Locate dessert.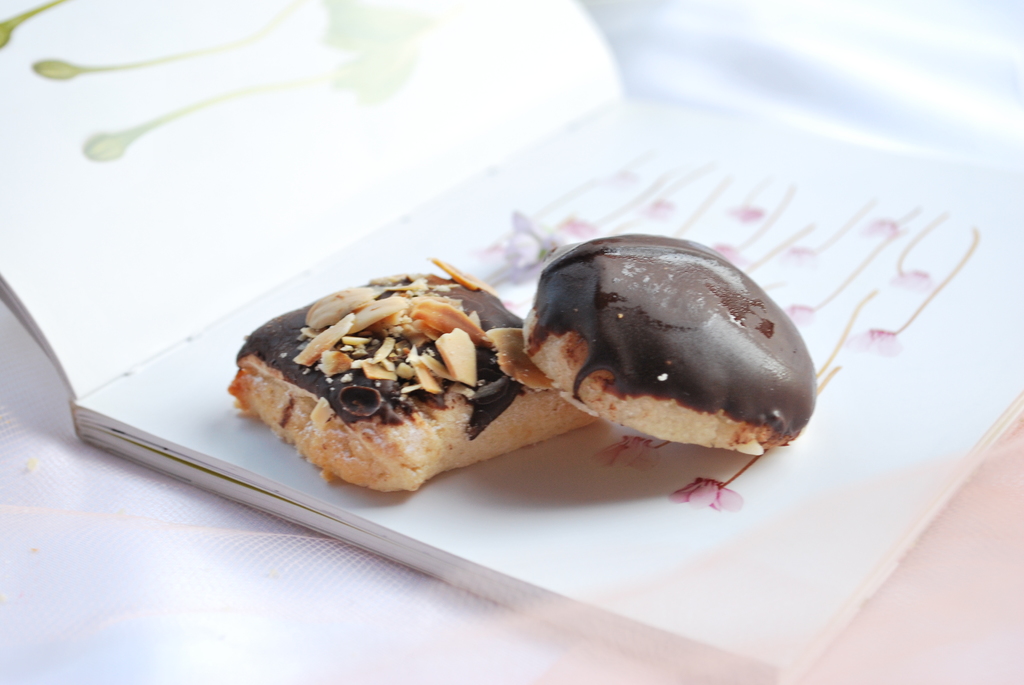
Bounding box: region(211, 275, 603, 508).
